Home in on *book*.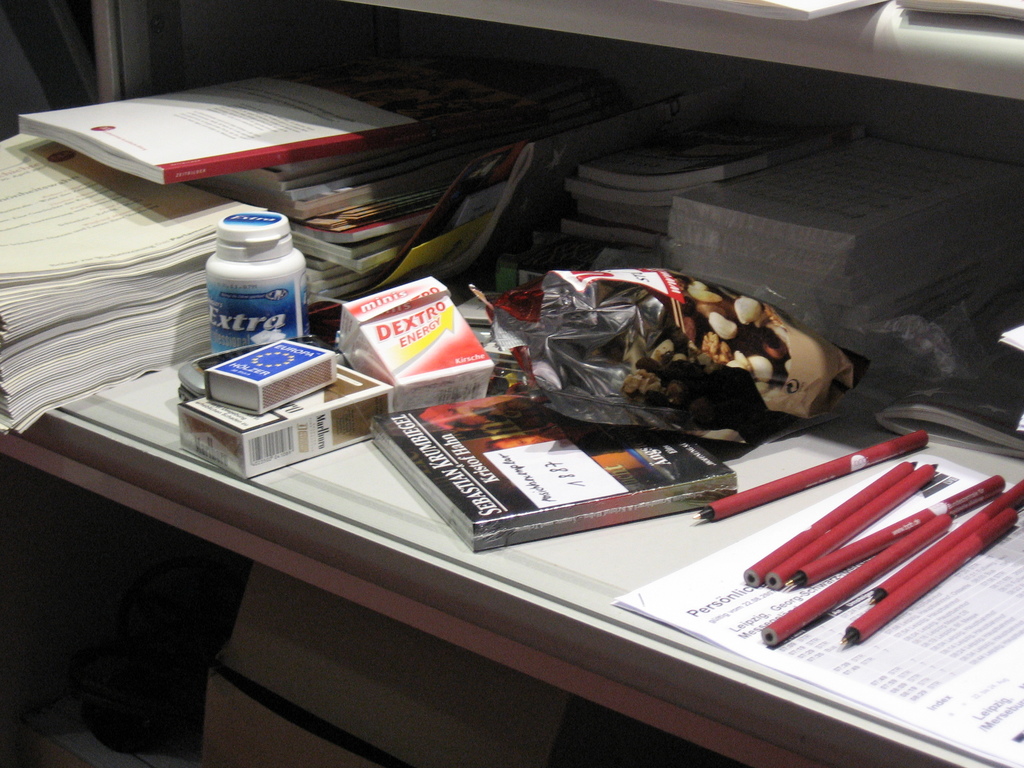
Homed in at l=8, t=68, r=429, b=179.
